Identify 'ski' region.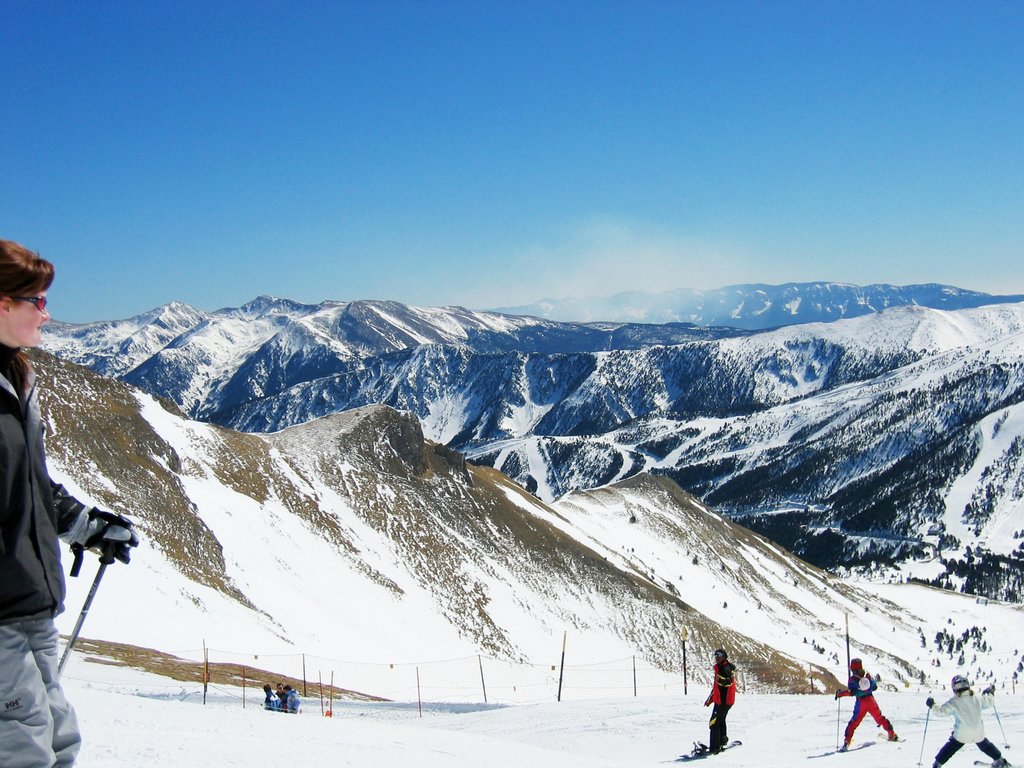
Region: [x1=808, y1=735, x2=874, y2=756].
